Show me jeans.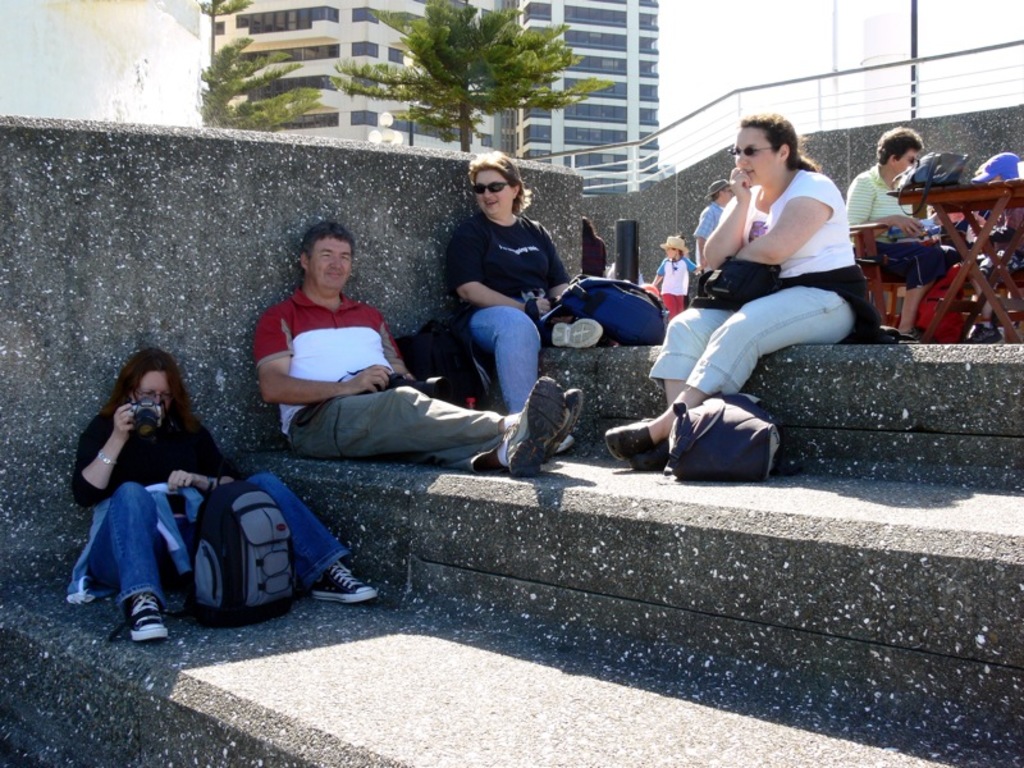
jeans is here: 468 306 539 412.
